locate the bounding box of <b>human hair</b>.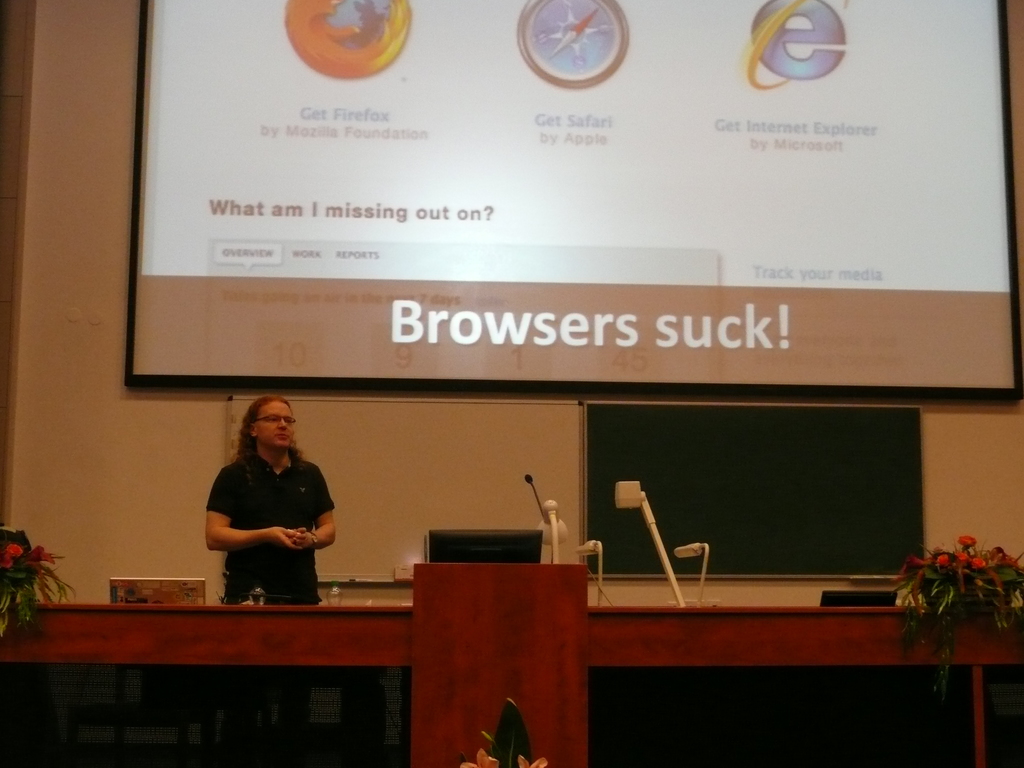
Bounding box: select_region(227, 403, 303, 483).
